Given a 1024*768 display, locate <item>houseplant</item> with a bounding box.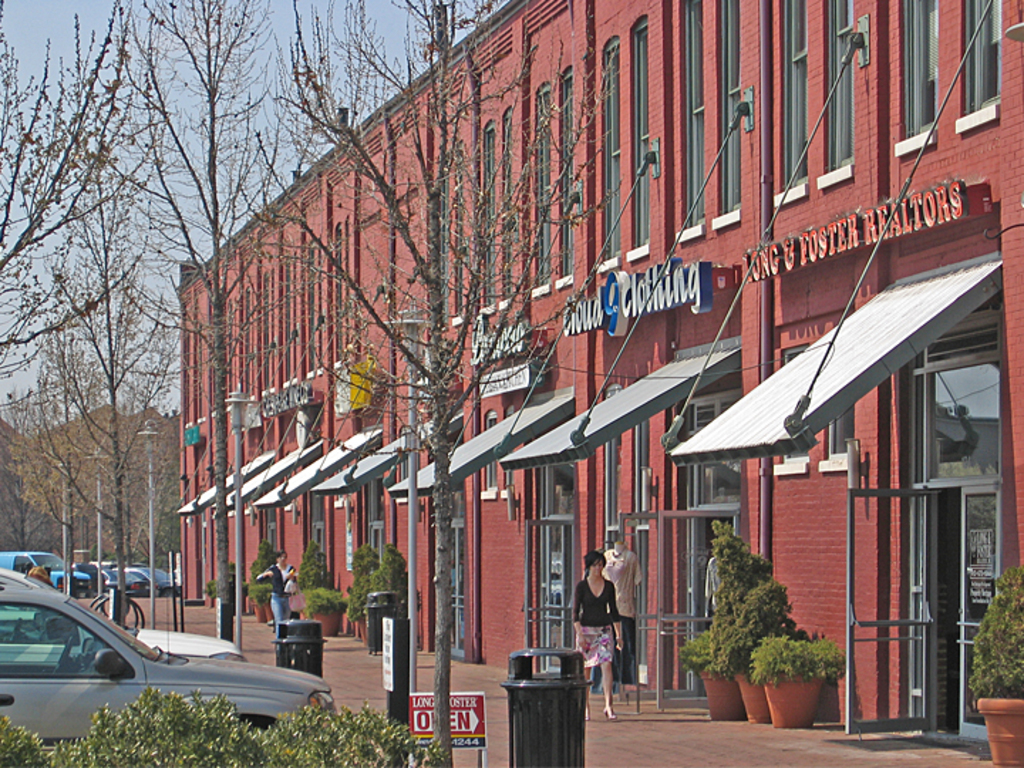
Located: rect(300, 587, 353, 640).
